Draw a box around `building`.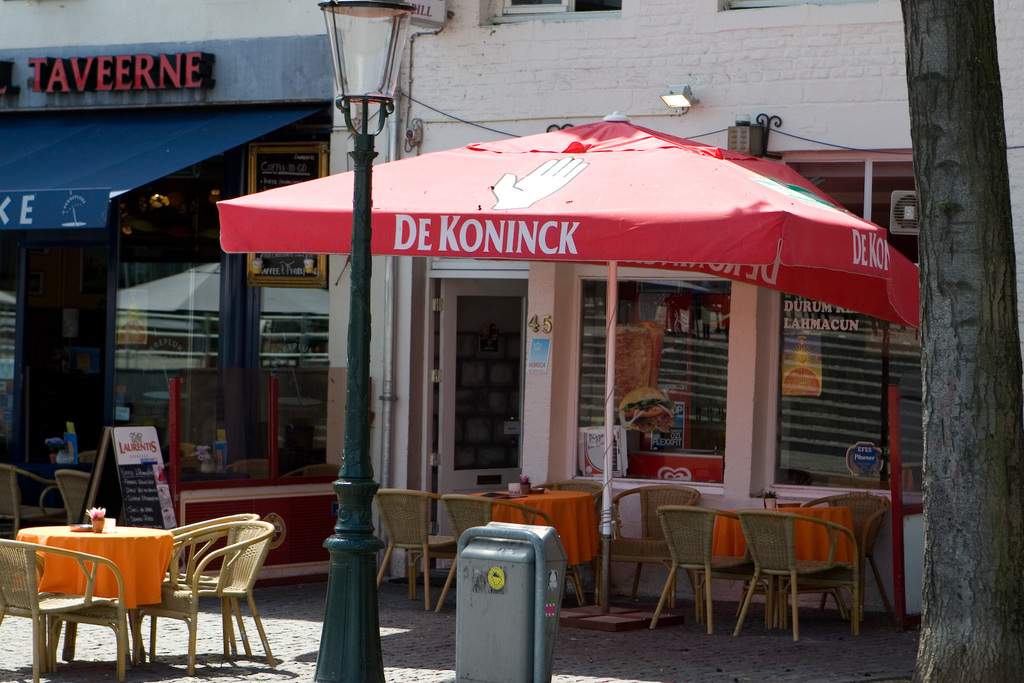
[left=329, top=0, right=1023, bottom=614].
